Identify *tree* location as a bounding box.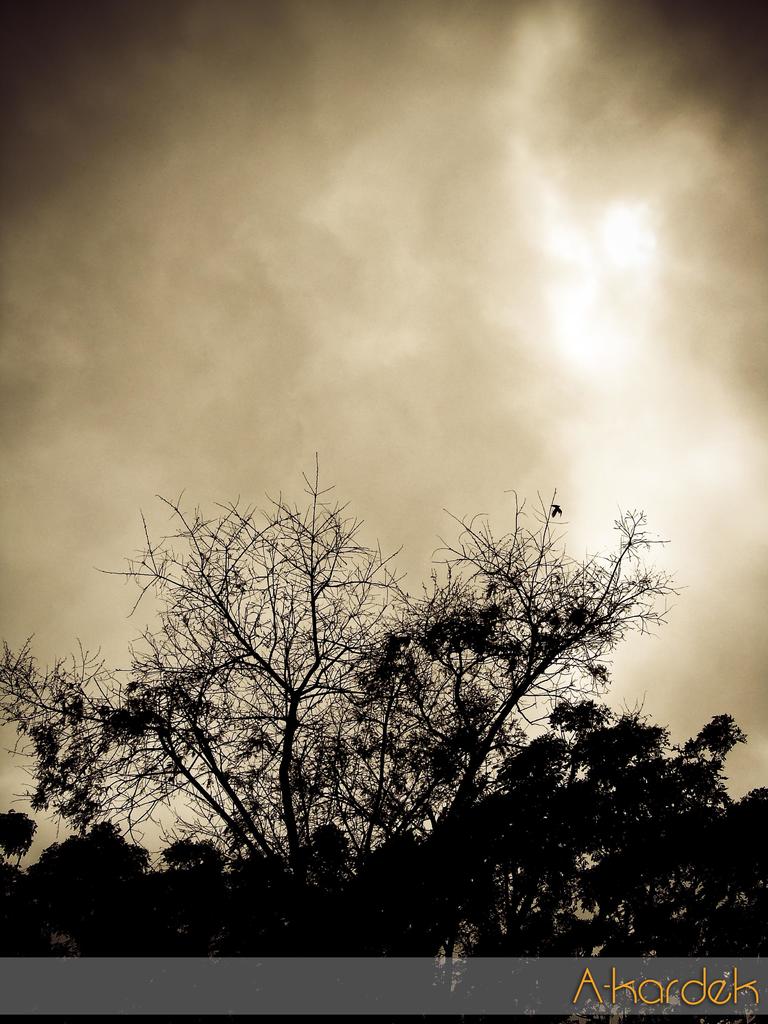
locate(74, 440, 419, 897).
